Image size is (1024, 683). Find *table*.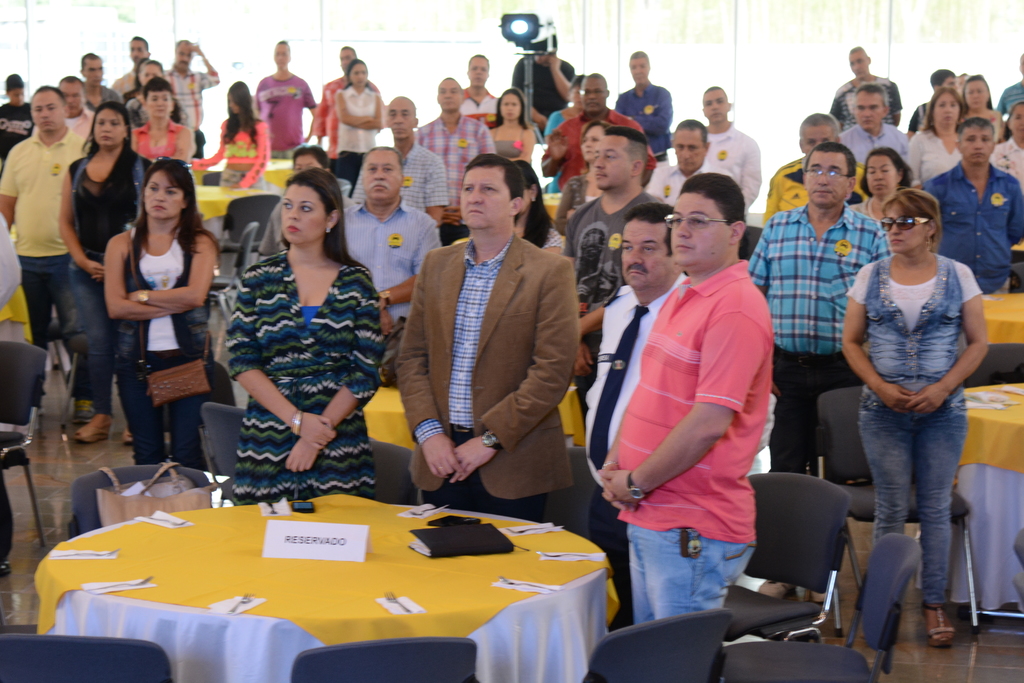
bbox=(193, 190, 270, 245).
